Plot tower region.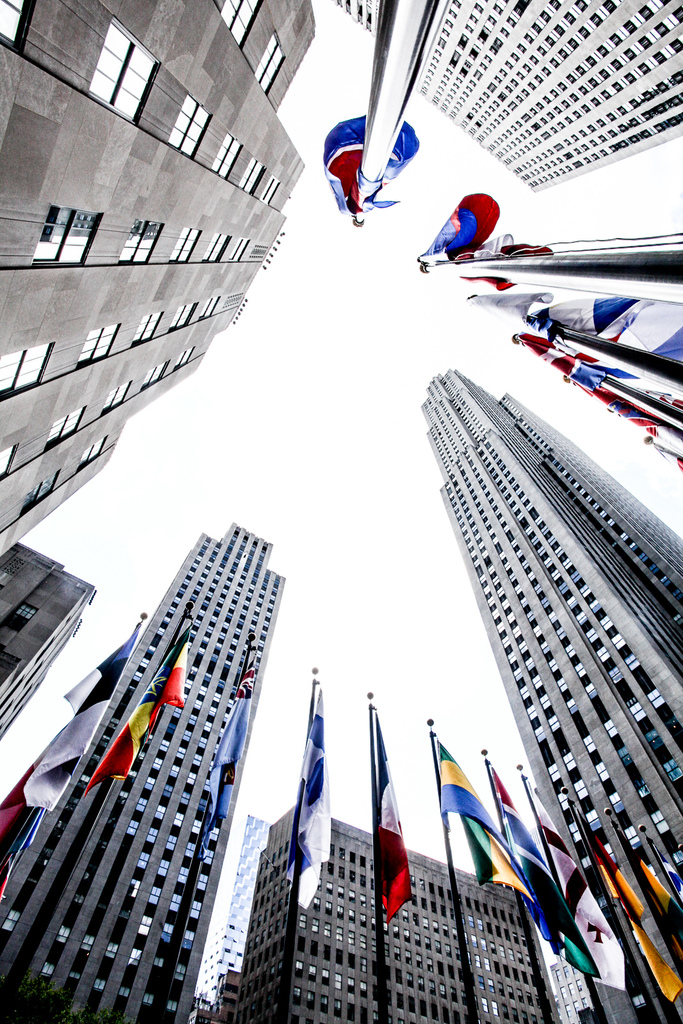
Plotted at x1=346 y1=0 x2=682 y2=199.
